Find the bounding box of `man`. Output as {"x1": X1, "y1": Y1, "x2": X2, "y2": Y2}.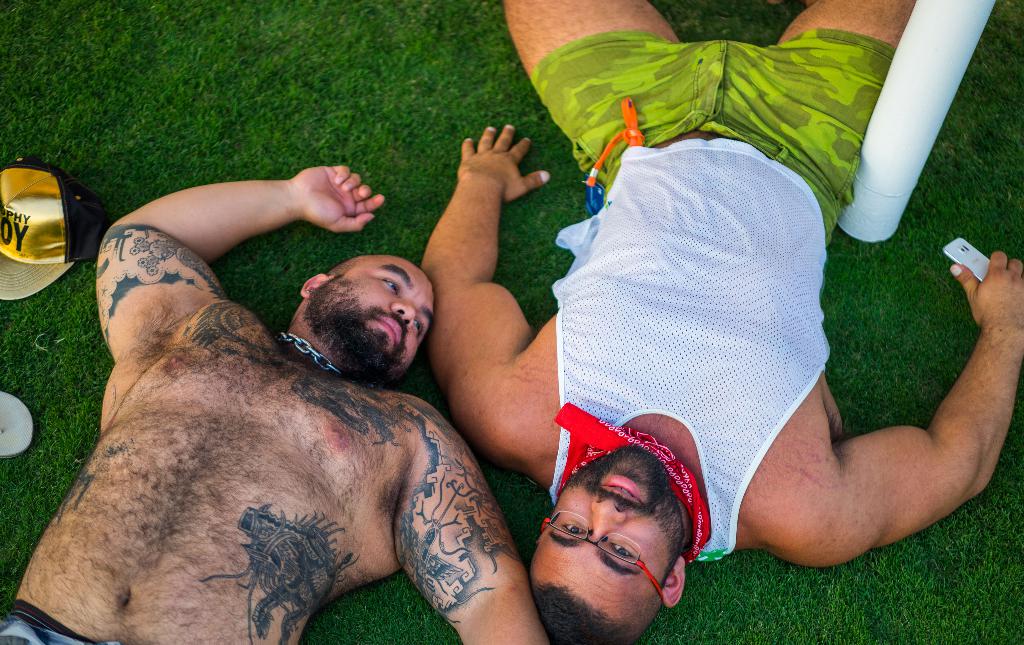
{"x1": 47, "y1": 111, "x2": 666, "y2": 630}.
